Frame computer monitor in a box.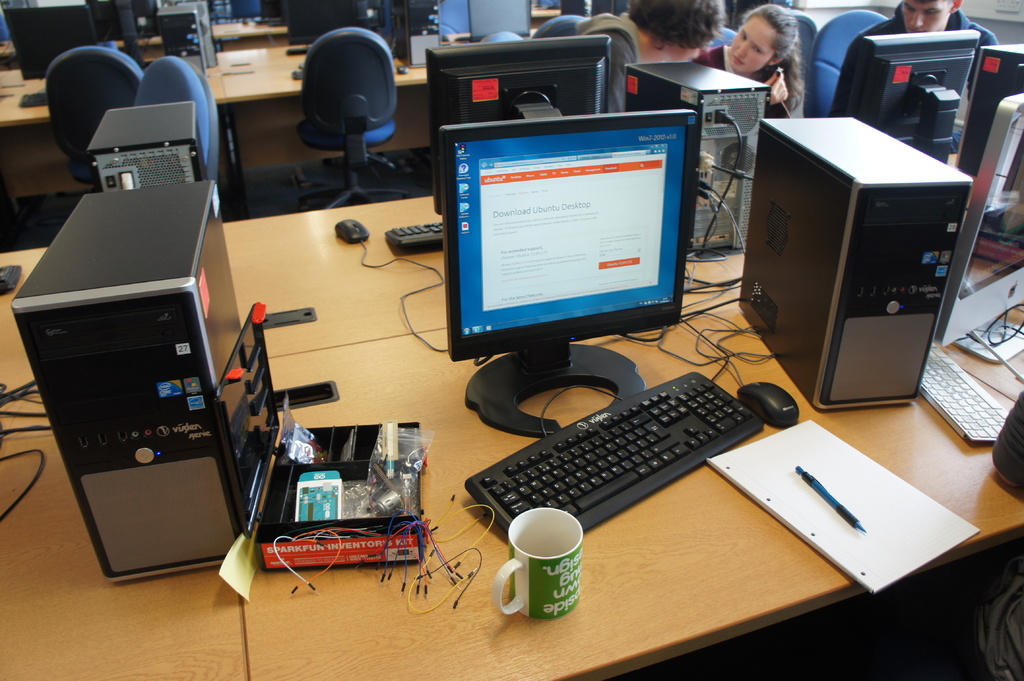
bbox=[83, 0, 156, 61].
